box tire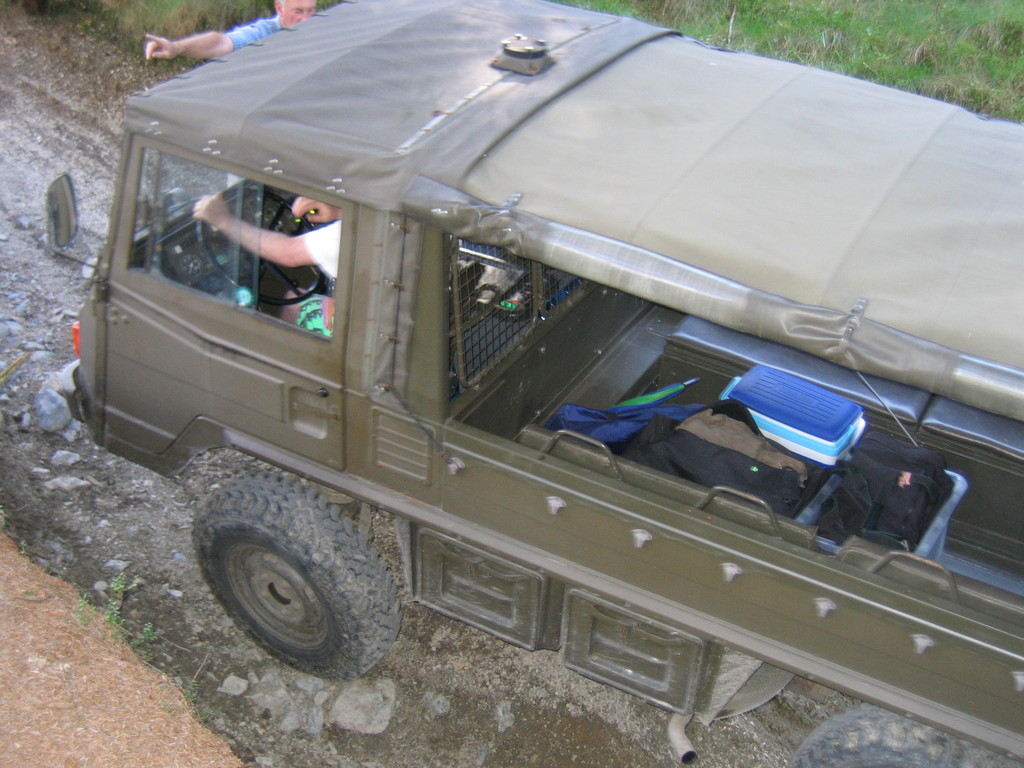
bbox(185, 481, 395, 676)
